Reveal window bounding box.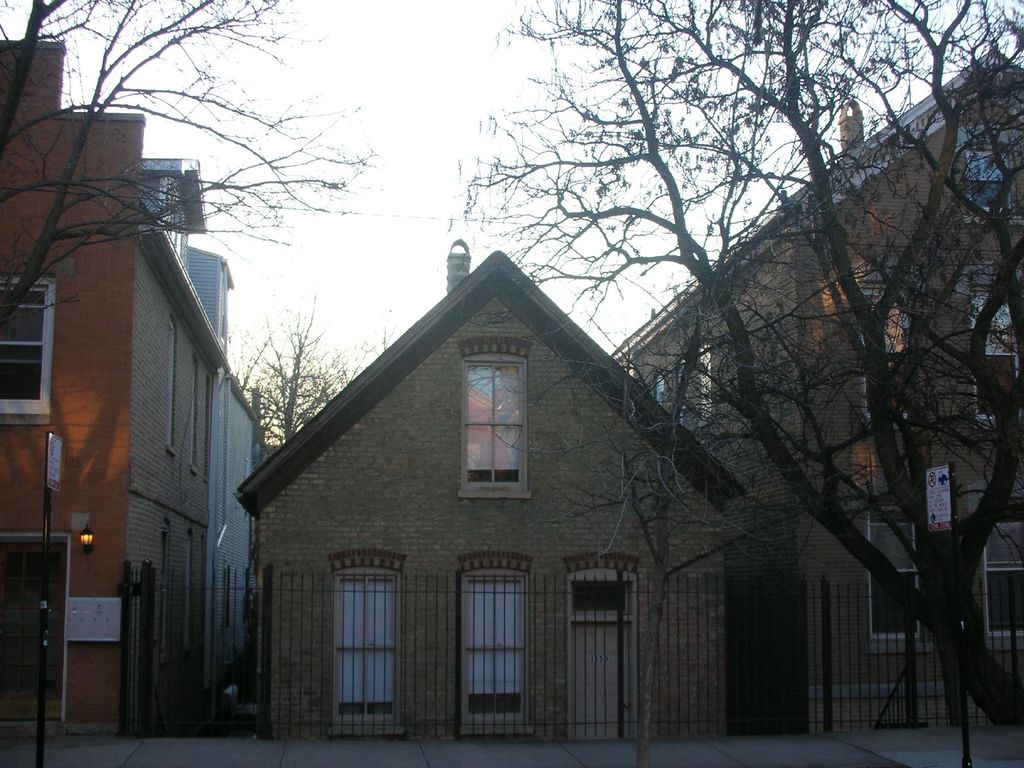
Revealed: (454, 336, 535, 500).
